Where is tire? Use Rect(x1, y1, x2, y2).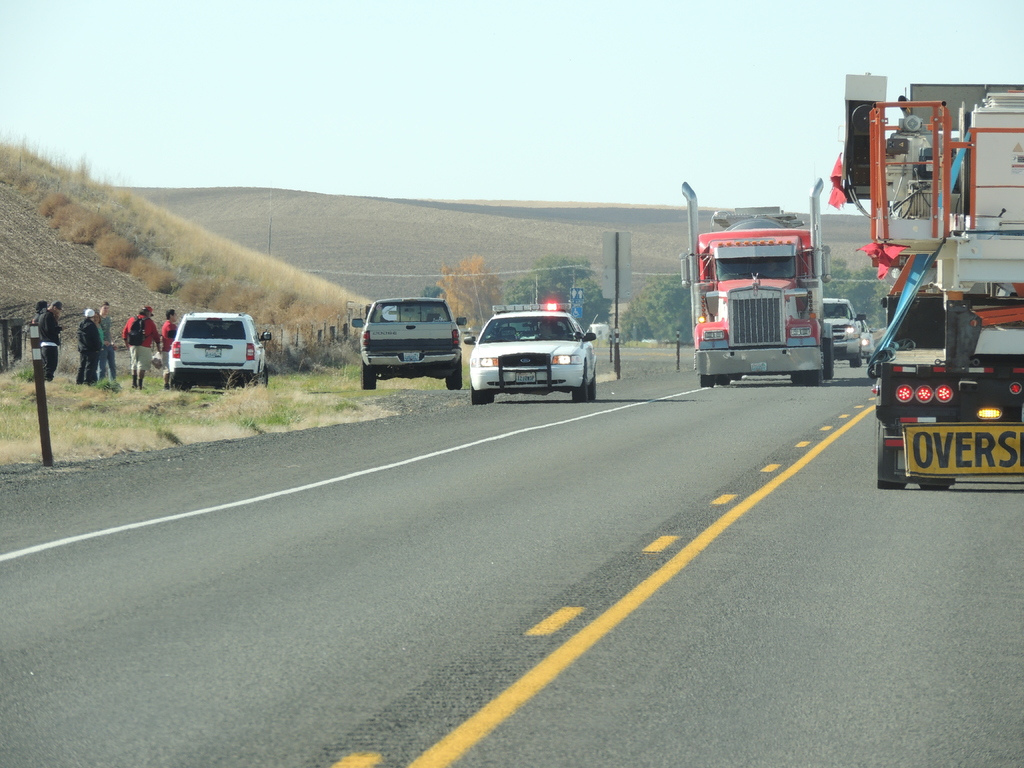
Rect(573, 371, 587, 401).
